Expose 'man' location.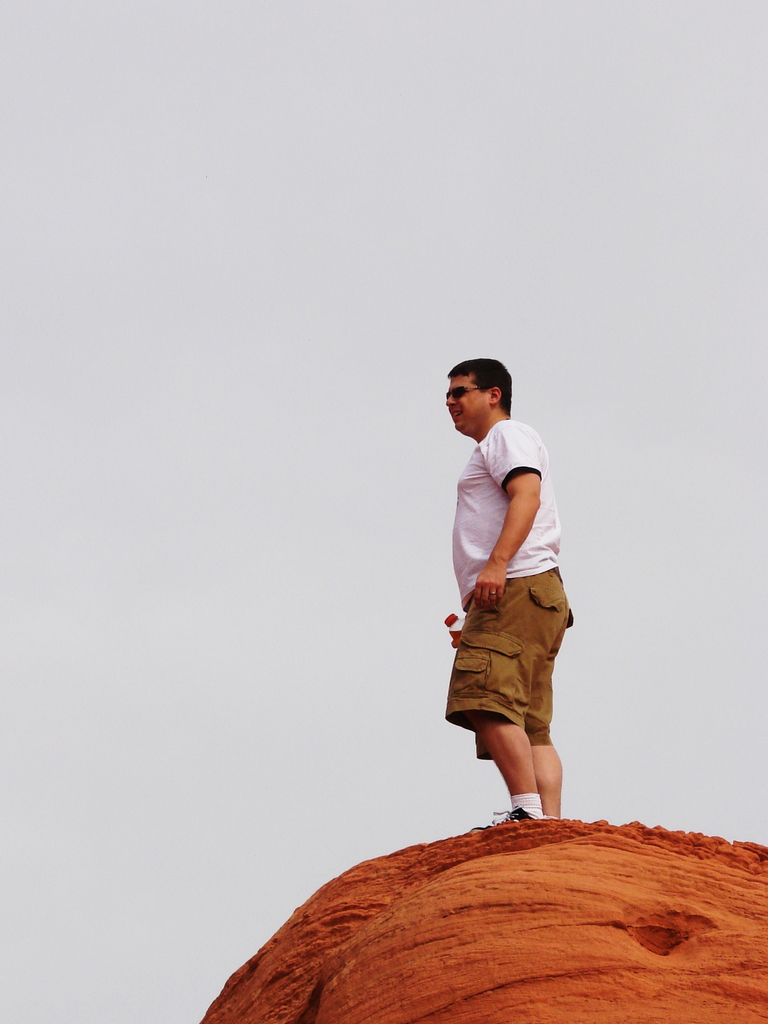
Exposed at Rect(441, 350, 583, 856).
